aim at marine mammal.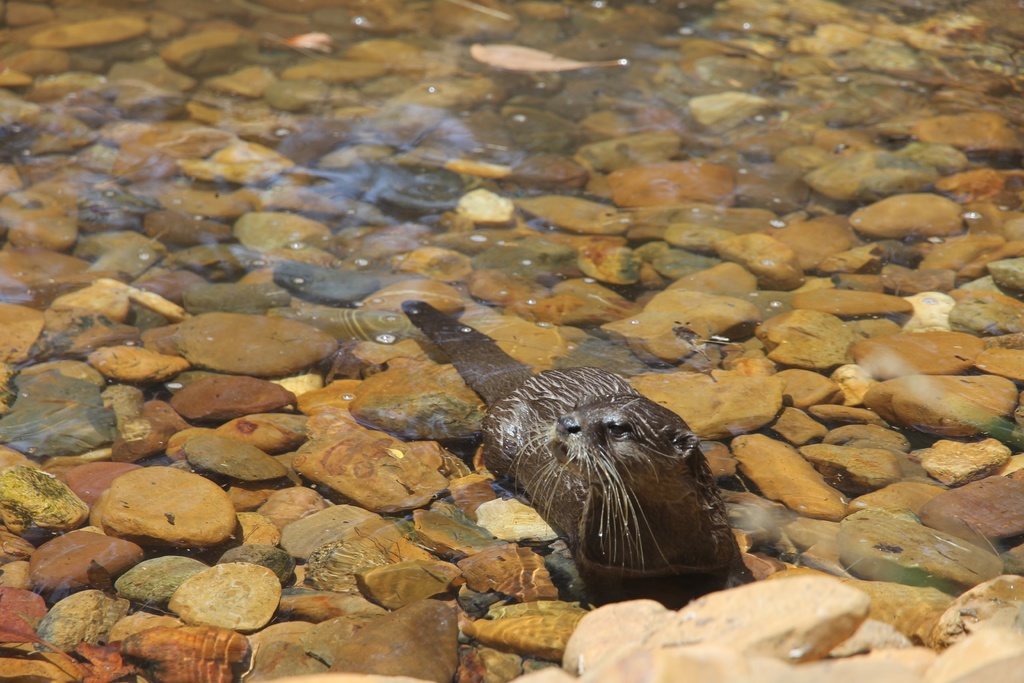
Aimed at [x1=412, y1=303, x2=755, y2=605].
